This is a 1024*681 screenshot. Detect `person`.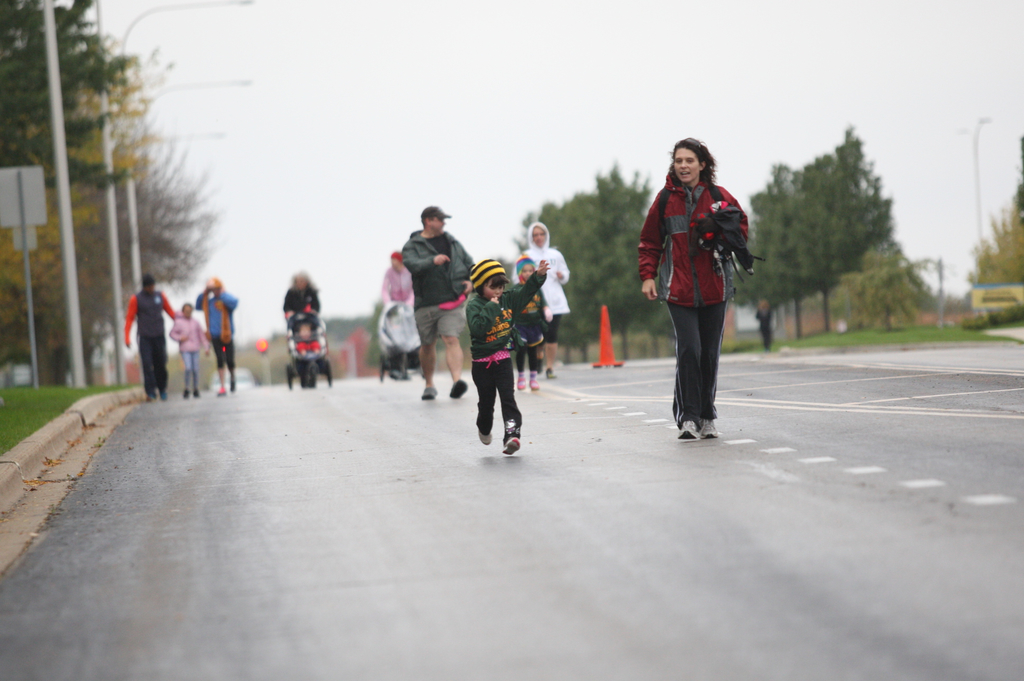
[x1=284, y1=274, x2=319, y2=324].
